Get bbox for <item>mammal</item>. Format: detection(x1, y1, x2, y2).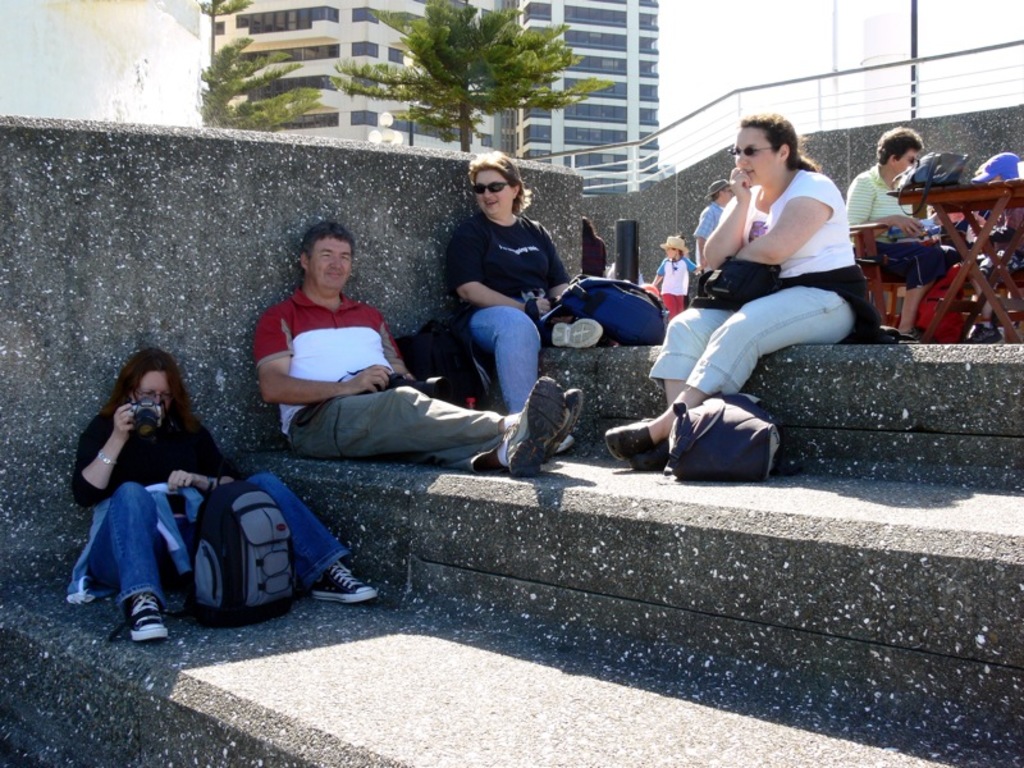
detection(613, 145, 873, 456).
